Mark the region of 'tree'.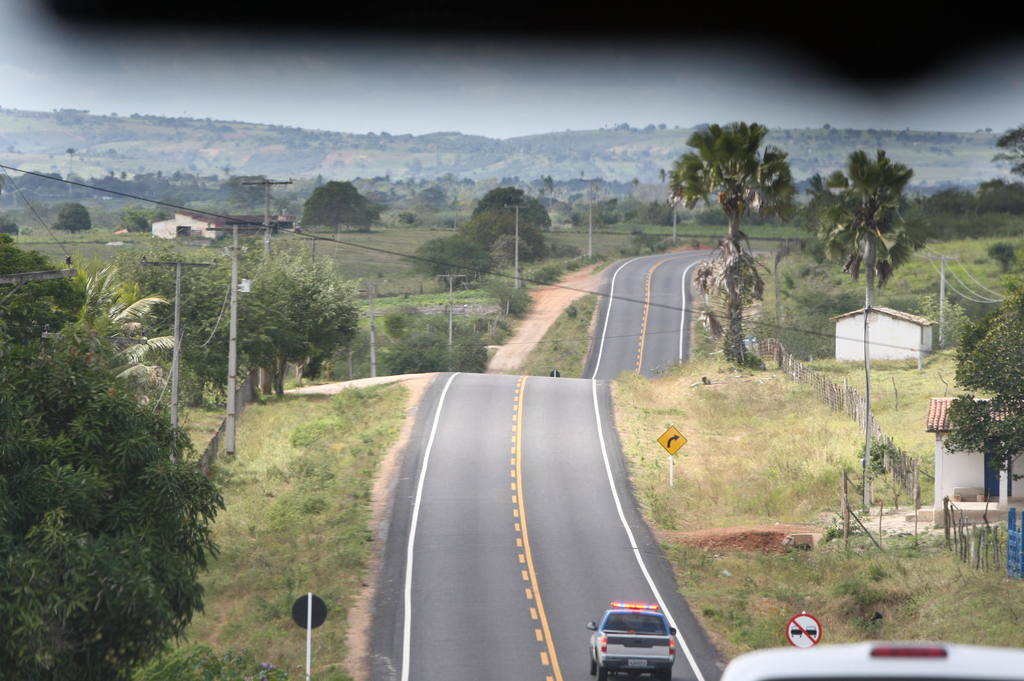
Region: Rect(232, 247, 369, 397).
